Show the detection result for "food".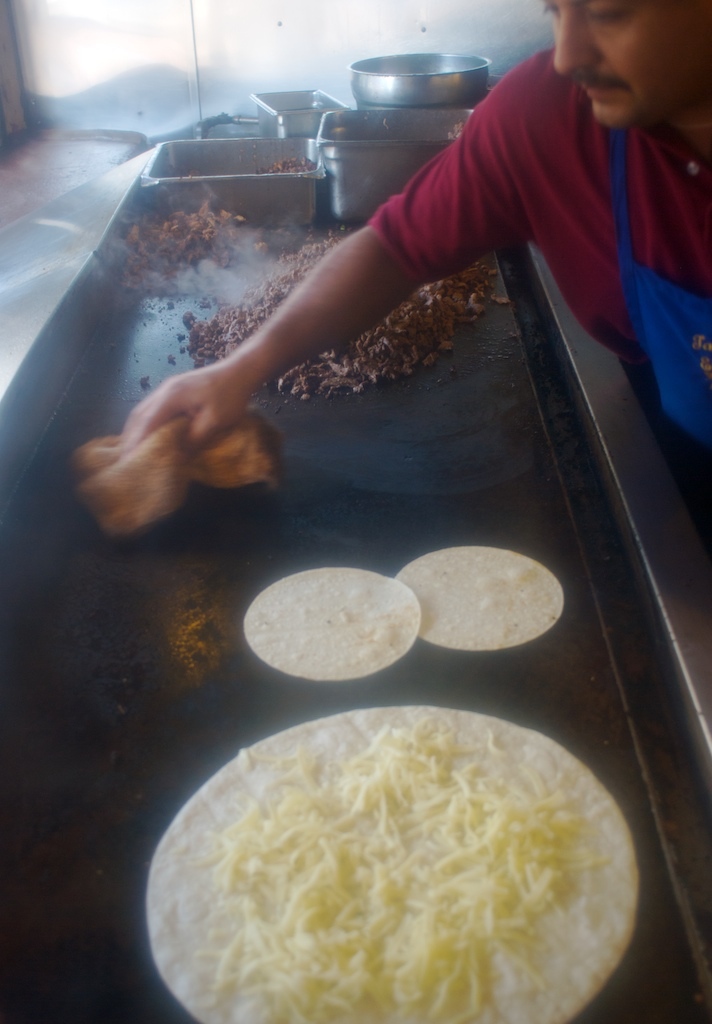
134 373 149 387.
